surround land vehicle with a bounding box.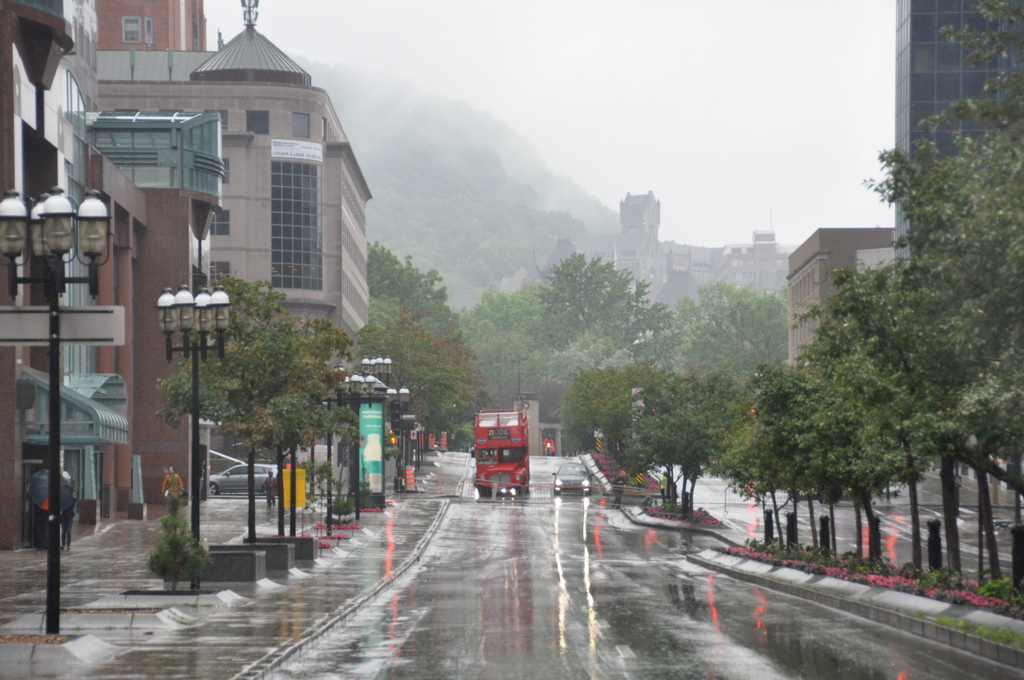
549, 461, 596, 496.
